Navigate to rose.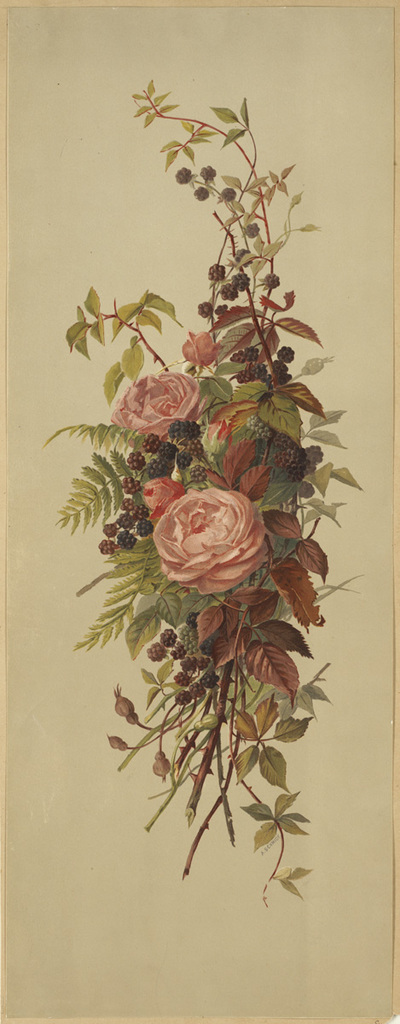
Navigation target: [left=105, top=369, right=198, bottom=439].
